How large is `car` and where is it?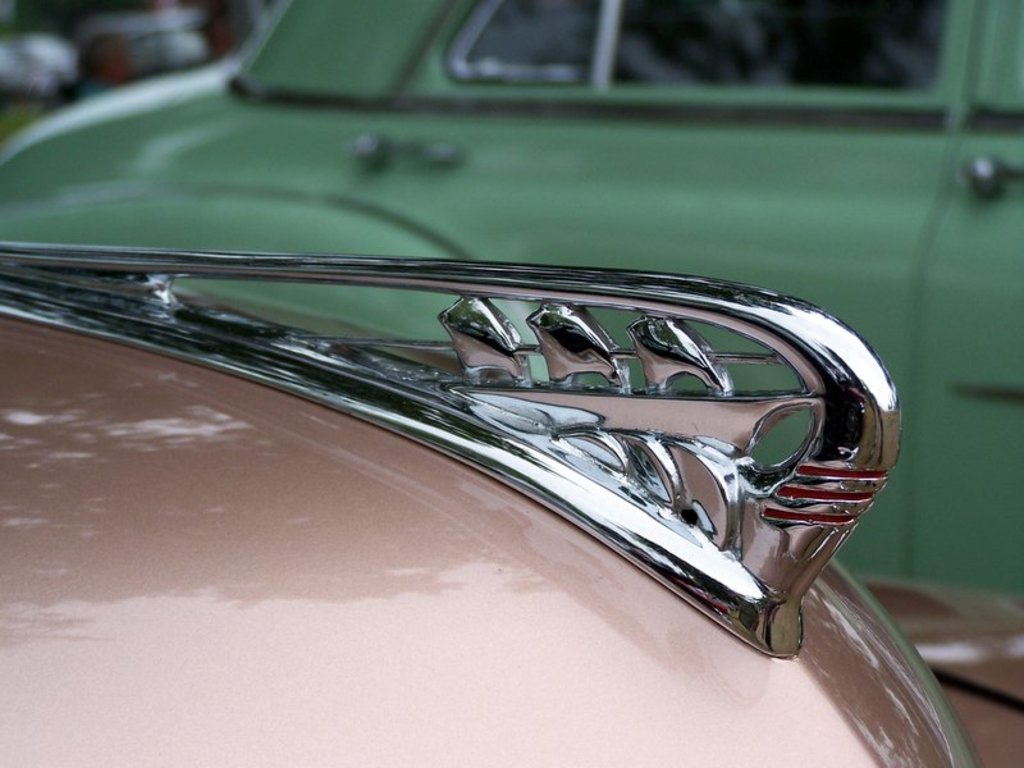
Bounding box: locate(0, 239, 1023, 767).
